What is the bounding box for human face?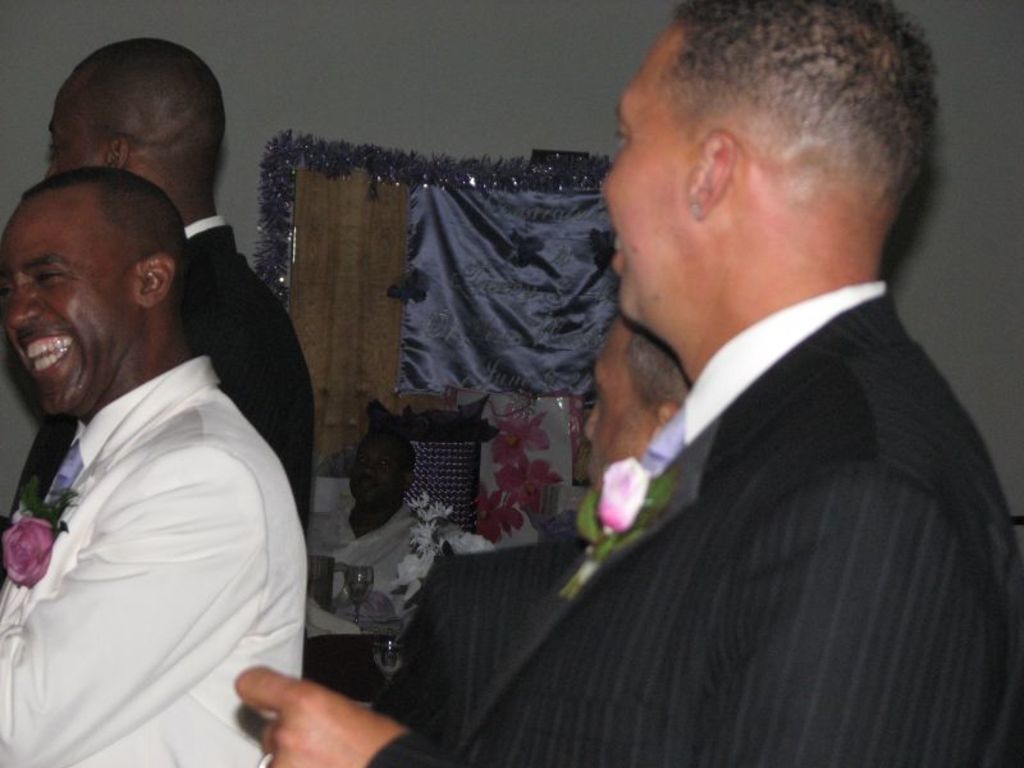
x1=52, y1=116, x2=104, y2=174.
